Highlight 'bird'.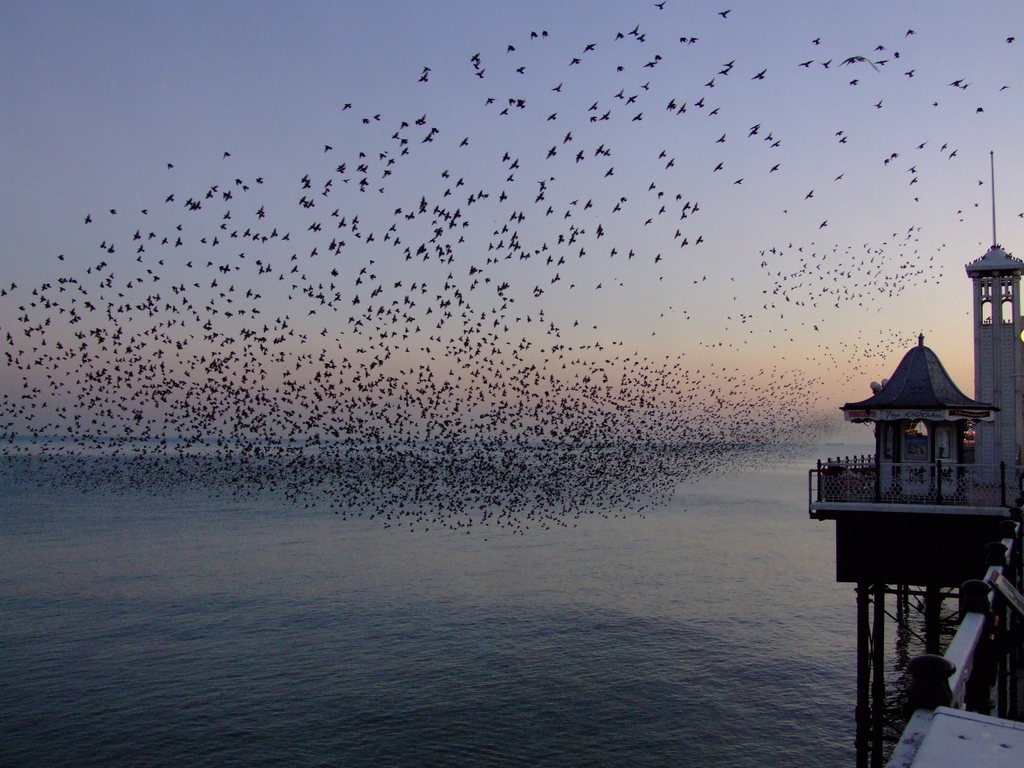
Highlighted region: box=[654, 0, 666, 13].
